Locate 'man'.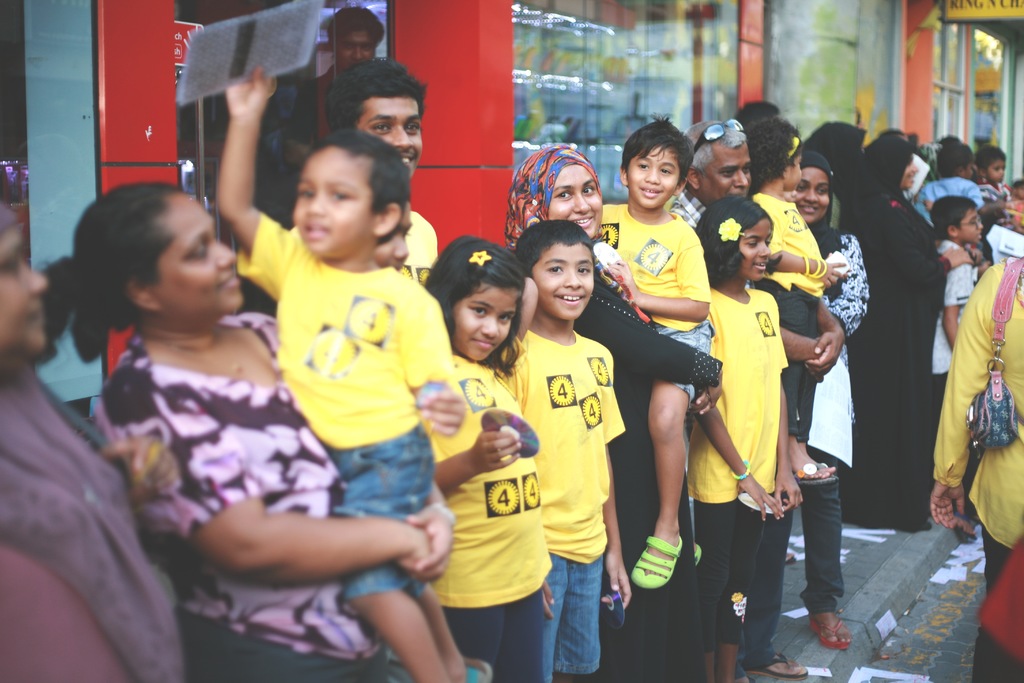
Bounding box: l=284, t=56, r=435, b=283.
